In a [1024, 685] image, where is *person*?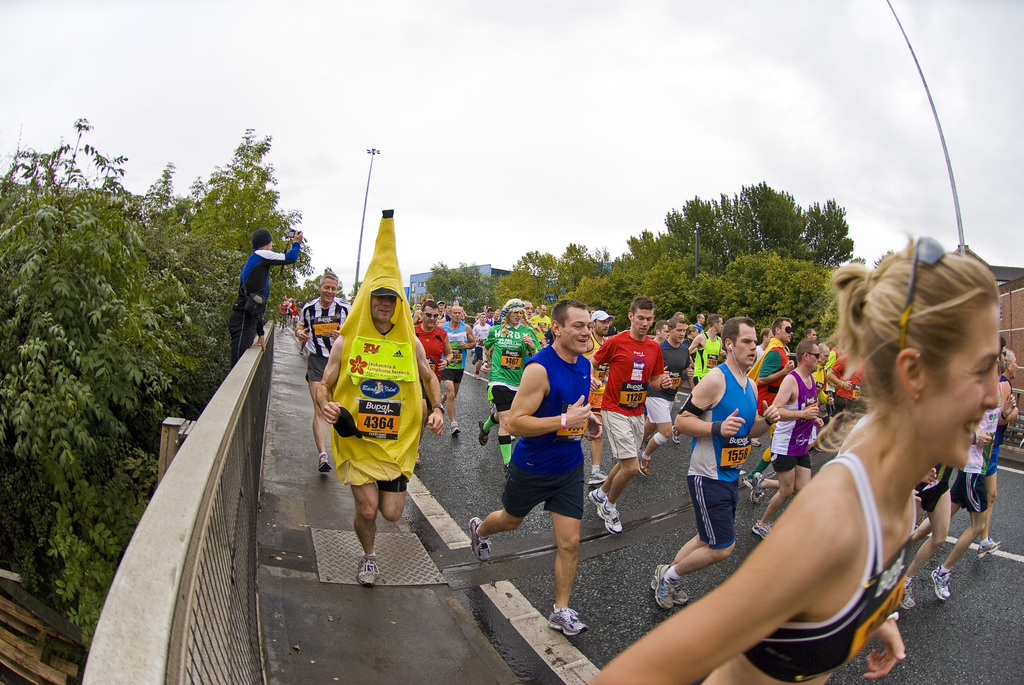
(588, 232, 1004, 684).
